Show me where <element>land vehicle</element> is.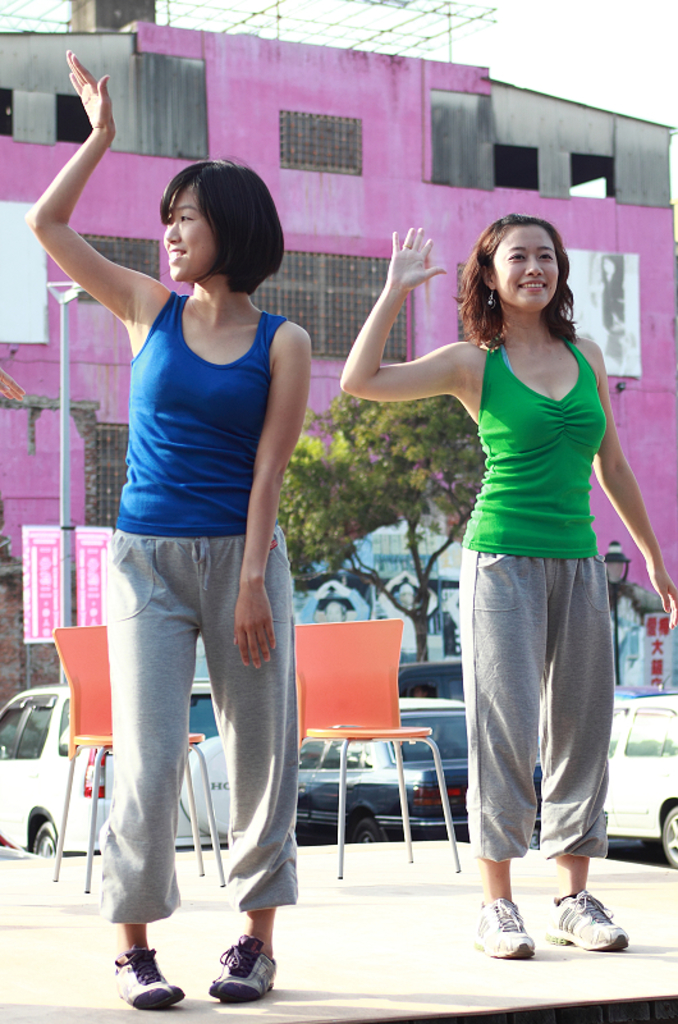
<element>land vehicle</element> is at box(606, 698, 677, 867).
